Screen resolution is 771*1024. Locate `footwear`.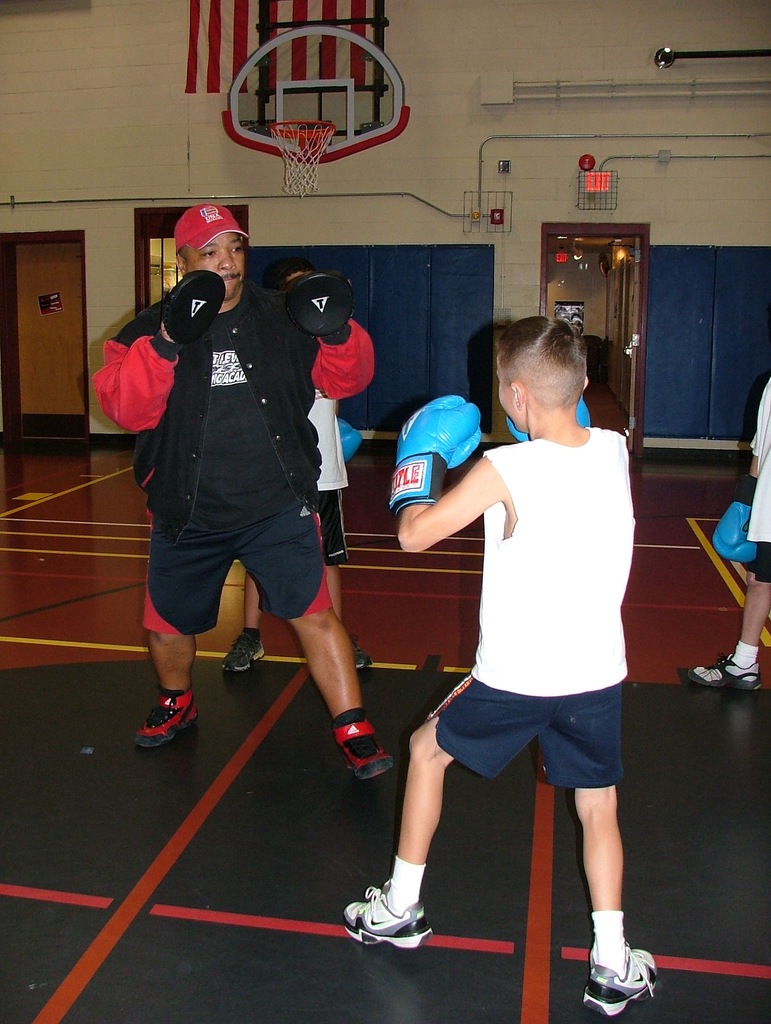
crop(684, 652, 765, 697).
